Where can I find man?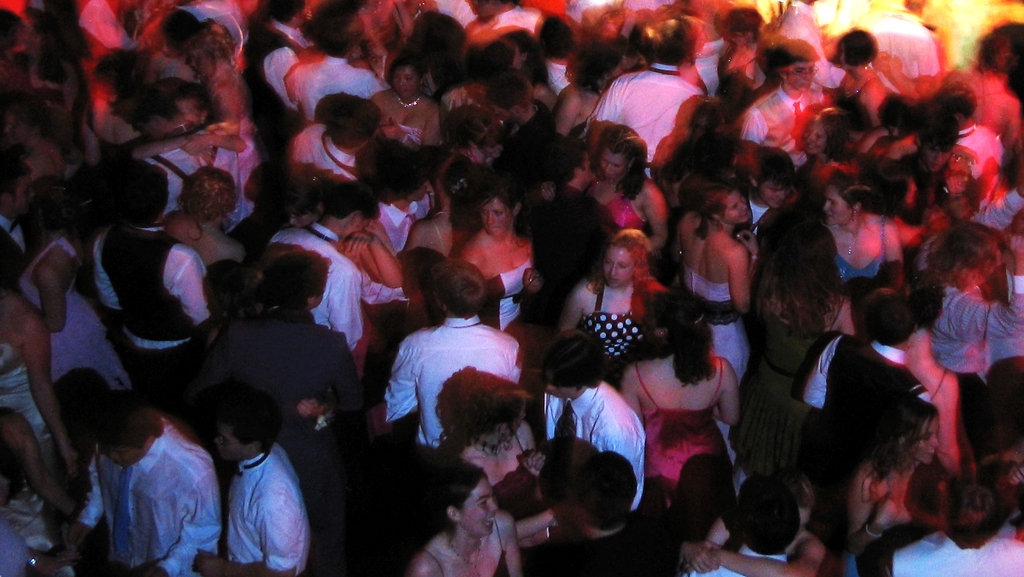
You can find it at <bbox>288, 97, 385, 189</bbox>.
